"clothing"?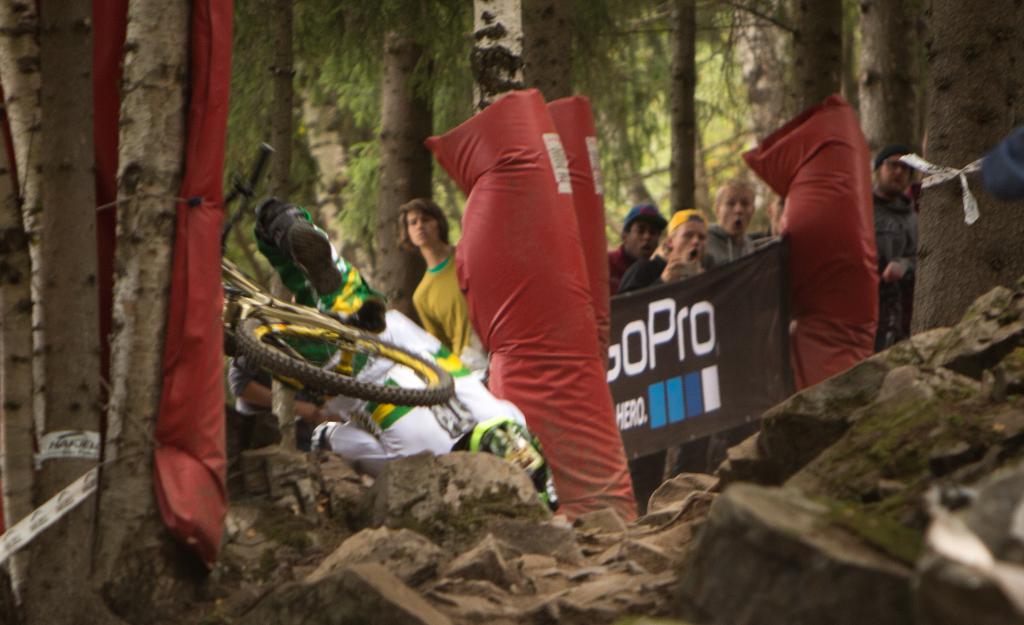
rect(869, 171, 915, 337)
